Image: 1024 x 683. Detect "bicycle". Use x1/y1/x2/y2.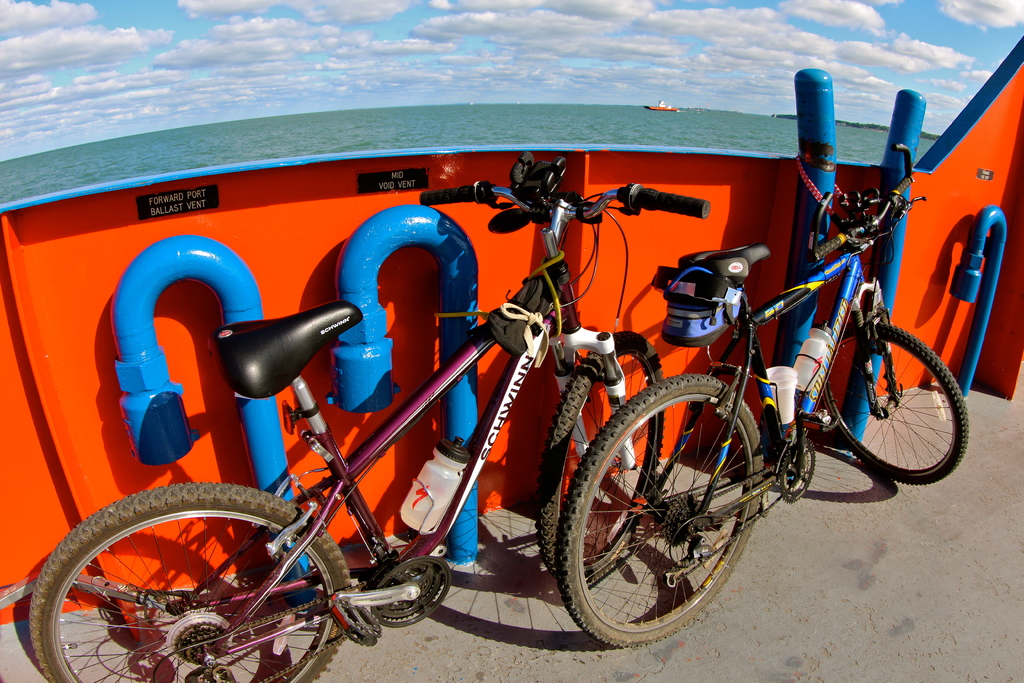
557/148/968/645.
